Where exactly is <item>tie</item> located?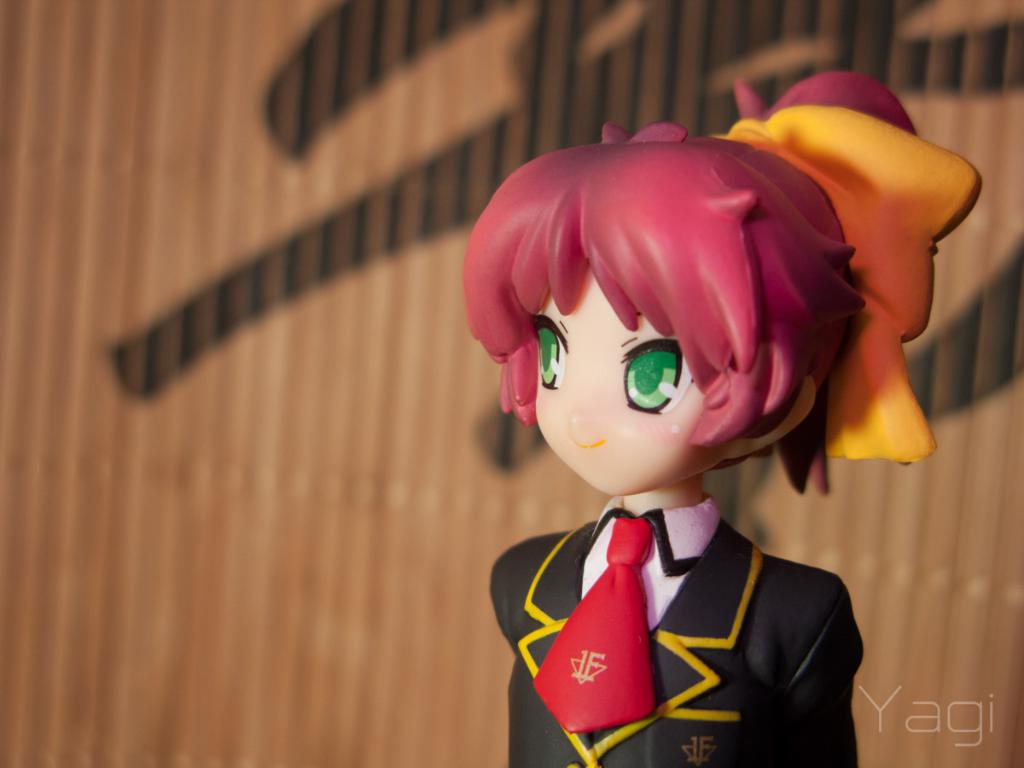
Its bounding box is bbox(531, 514, 657, 739).
